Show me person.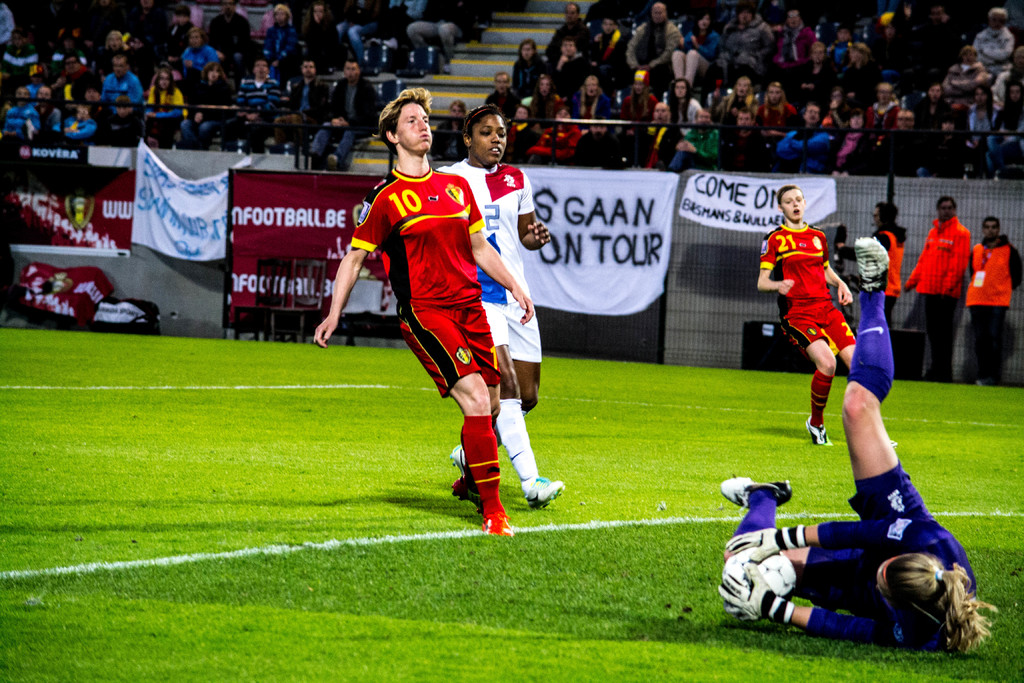
person is here: left=447, top=103, right=474, bottom=142.
